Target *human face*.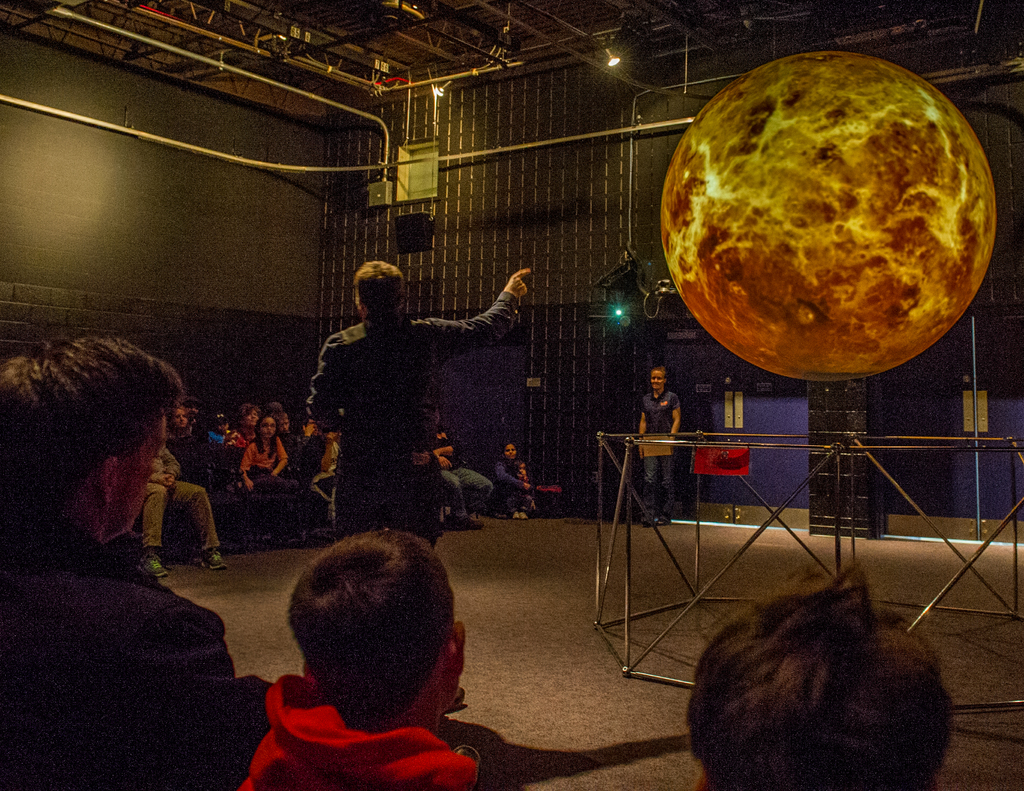
Target region: x1=651, y1=372, x2=664, y2=389.
